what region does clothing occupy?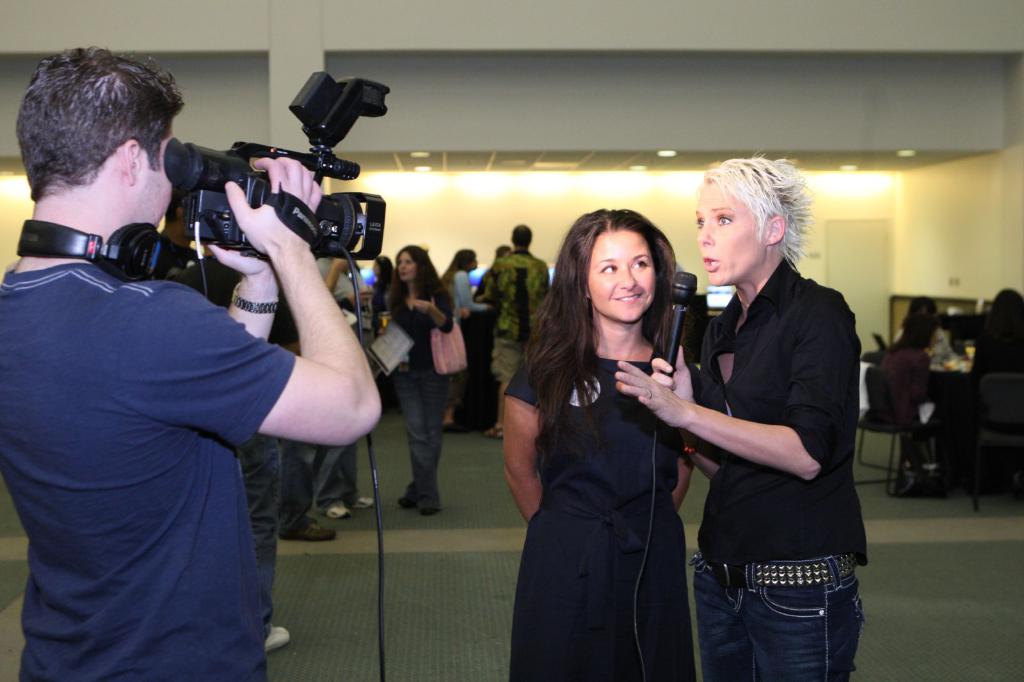
locate(483, 246, 550, 412).
